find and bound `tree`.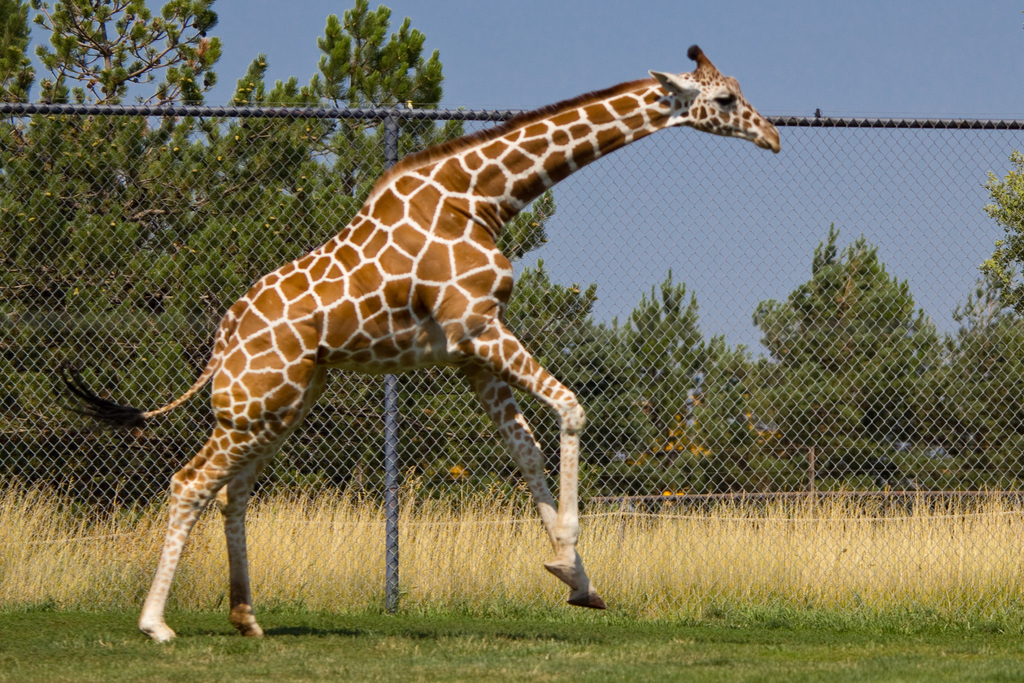
Bound: [748, 219, 949, 433].
